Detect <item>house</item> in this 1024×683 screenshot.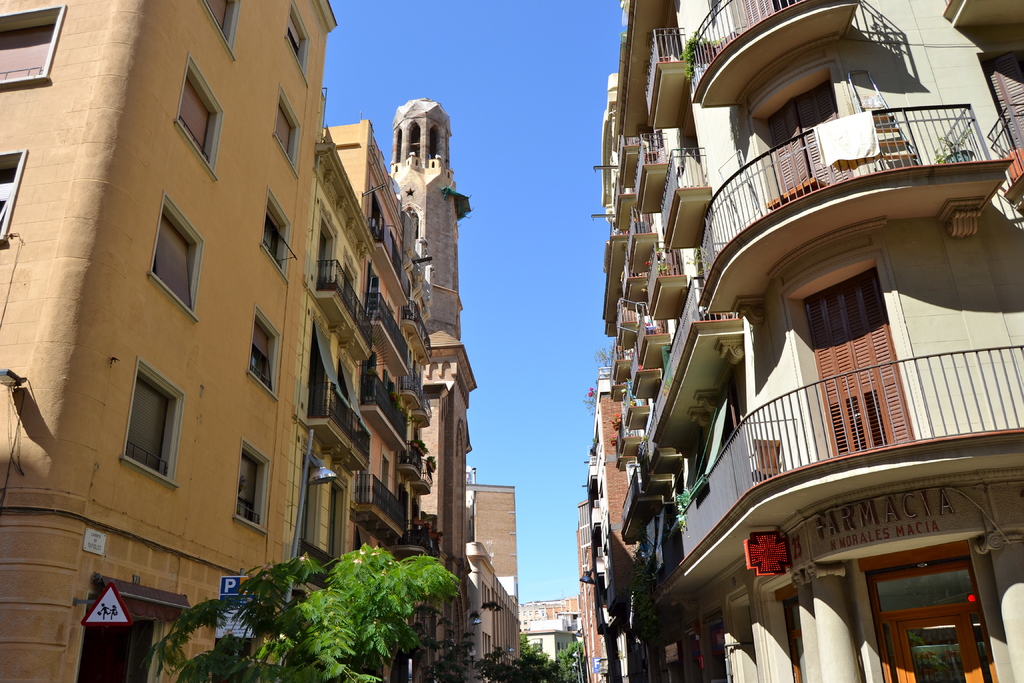
Detection: 0:0:451:682.
